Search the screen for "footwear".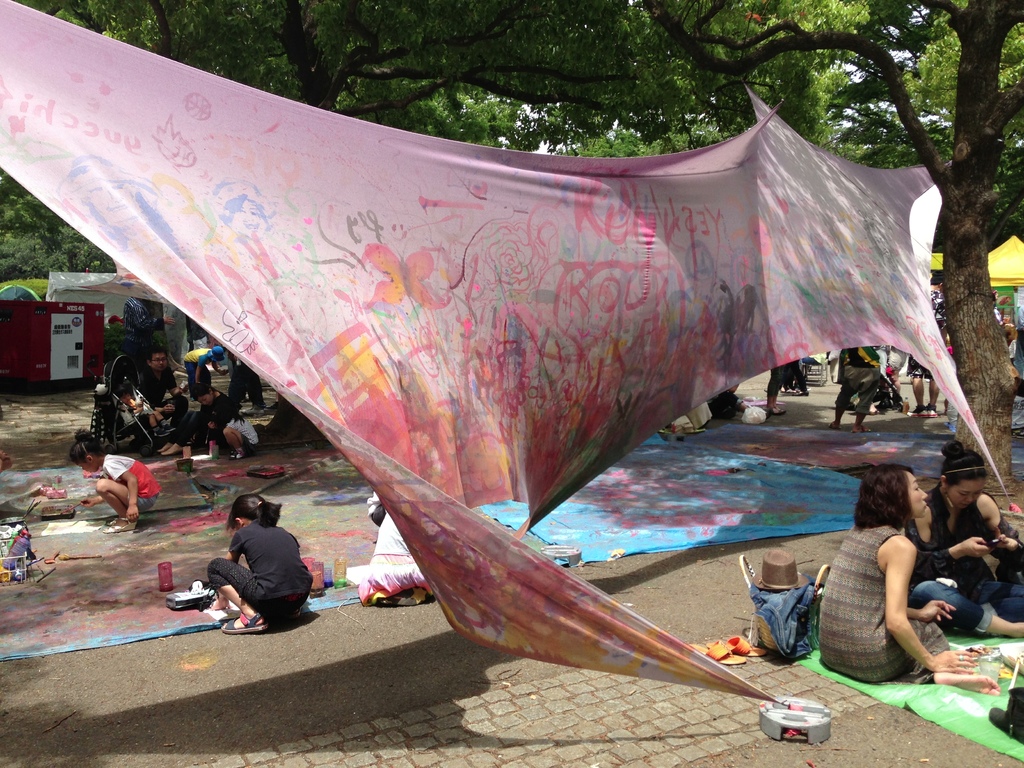
Found at <box>221,611,272,636</box>.
